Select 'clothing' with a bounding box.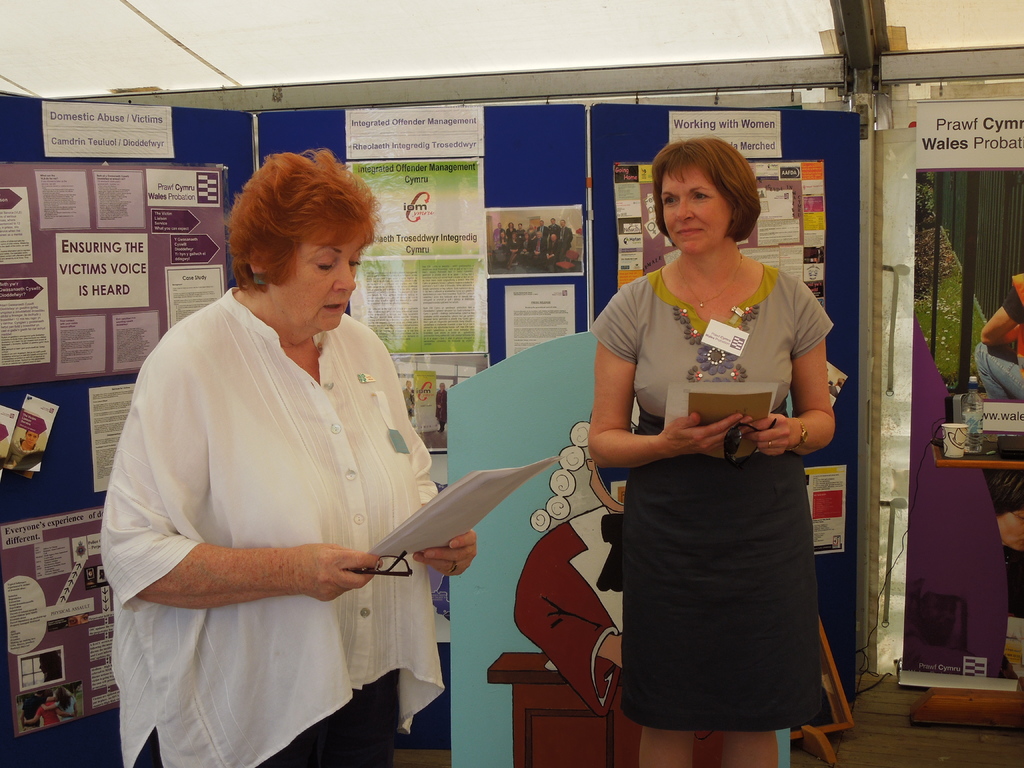
bbox=[8, 436, 45, 471].
